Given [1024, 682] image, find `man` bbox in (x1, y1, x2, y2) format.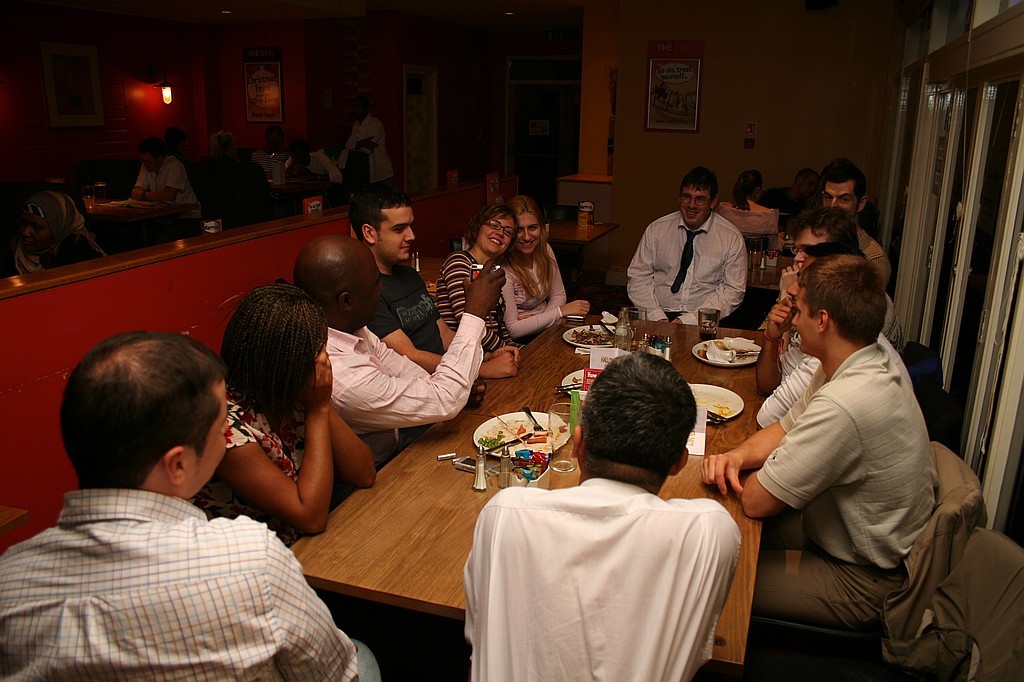
(0, 330, 383, 681).
